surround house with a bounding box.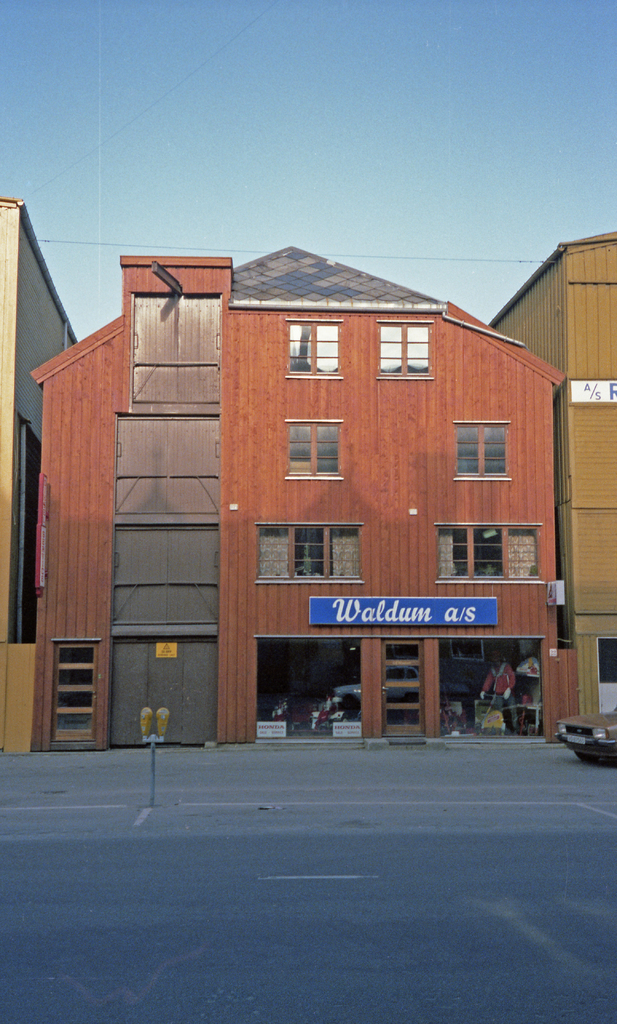
491:230:616:731.
